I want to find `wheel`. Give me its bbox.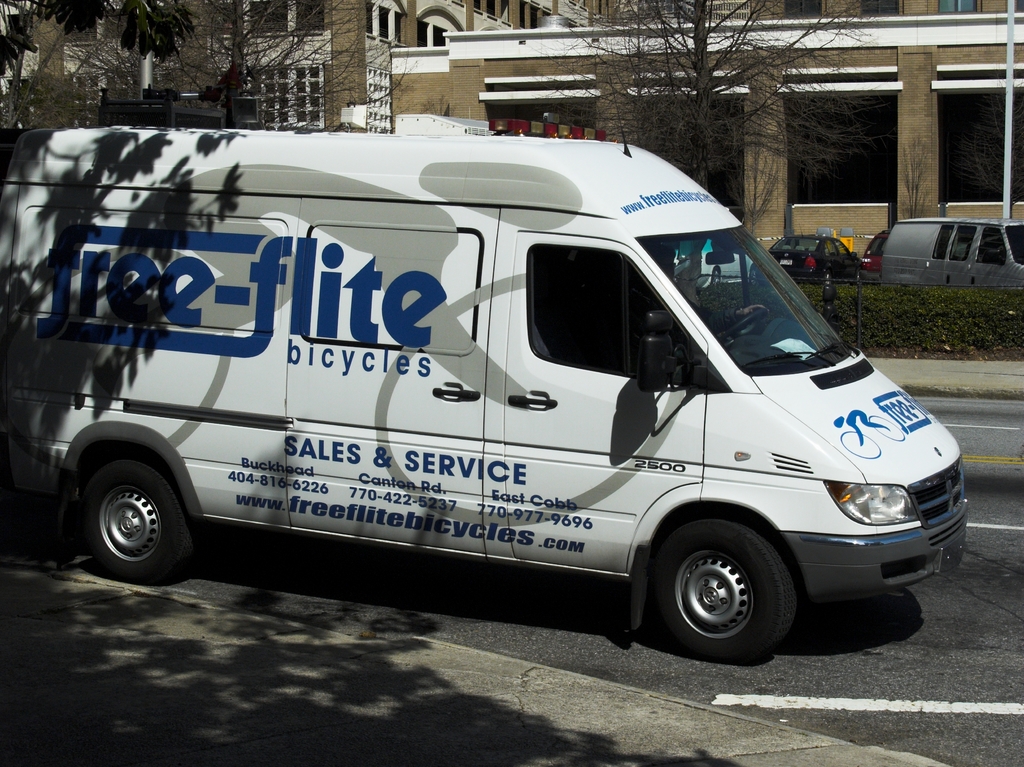
{"x1": 719, "y1": 308, "x2": 764, "y2": 334}.
